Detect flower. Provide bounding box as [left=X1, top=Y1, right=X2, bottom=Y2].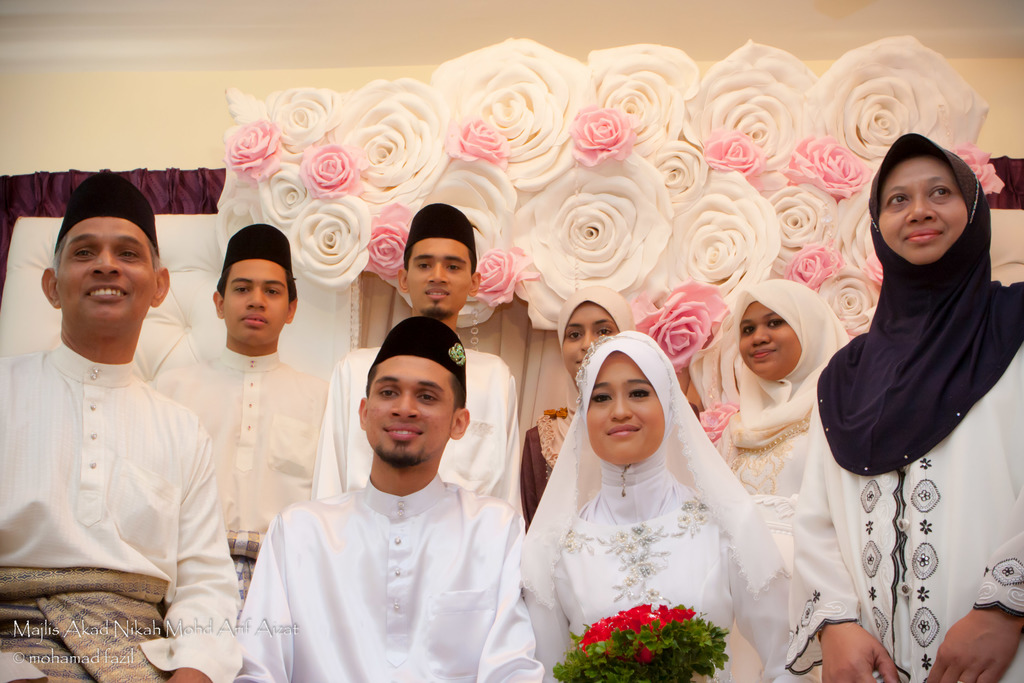
[left=676, top=39, right=817, bottom=198].
